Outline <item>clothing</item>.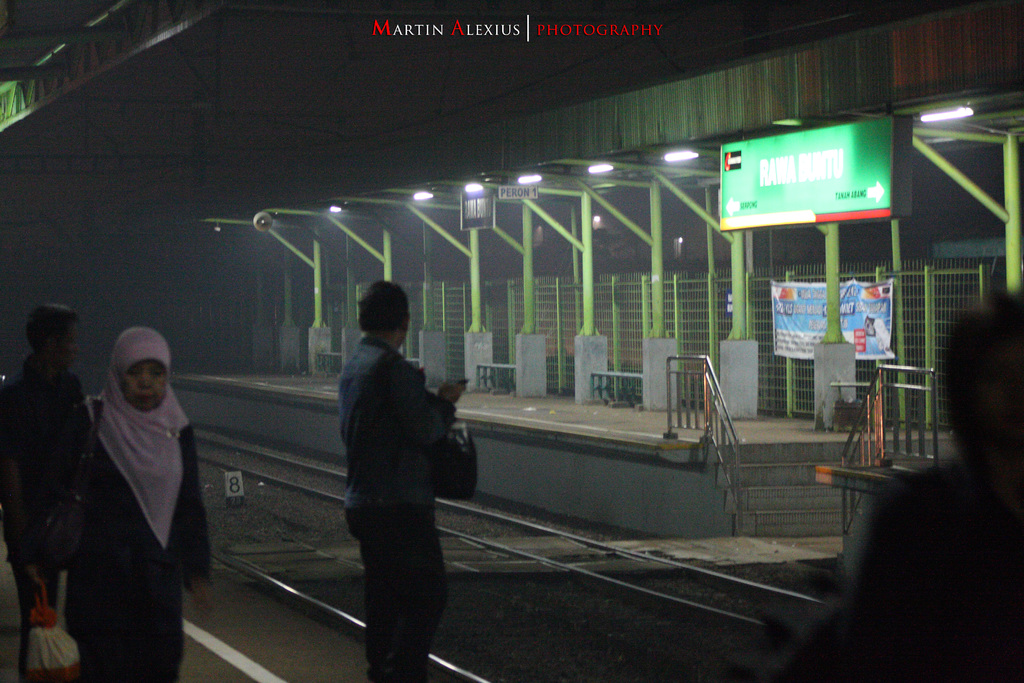
Outline: crop(84, 383, 204, 682).
